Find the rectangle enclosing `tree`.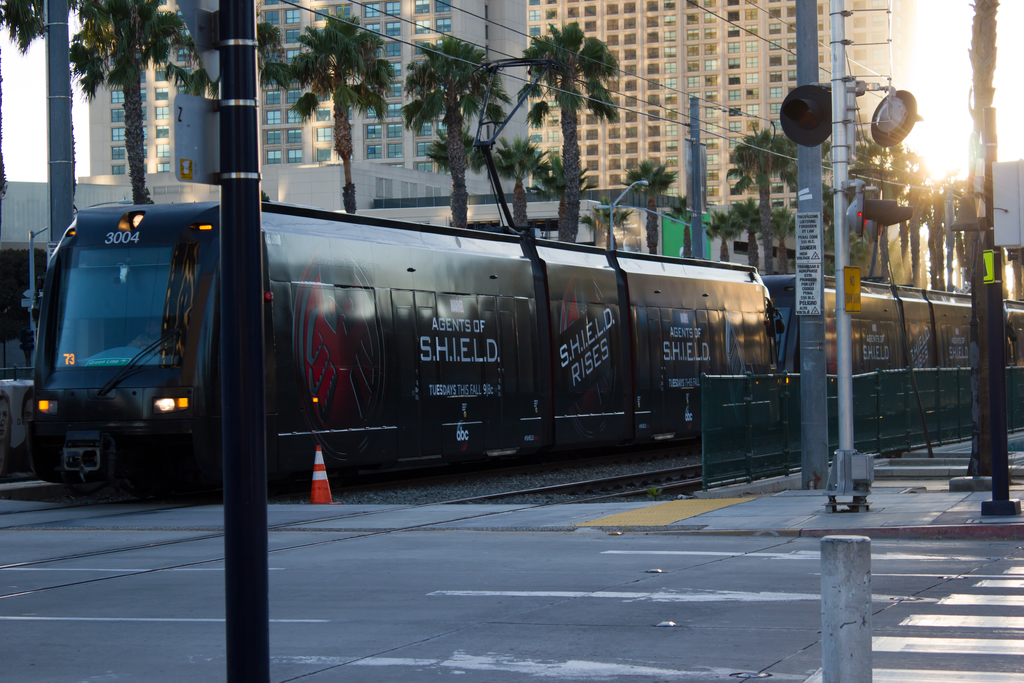
(762, 201, 794, 283).
